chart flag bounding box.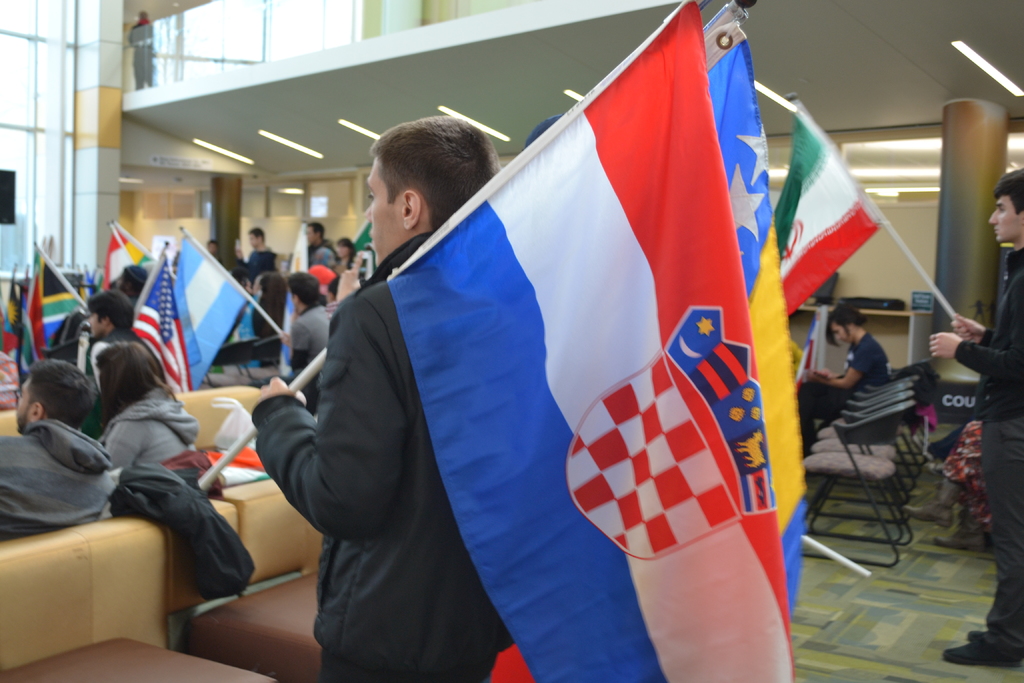
Charted: bbox(0, 269, 19, 340).
